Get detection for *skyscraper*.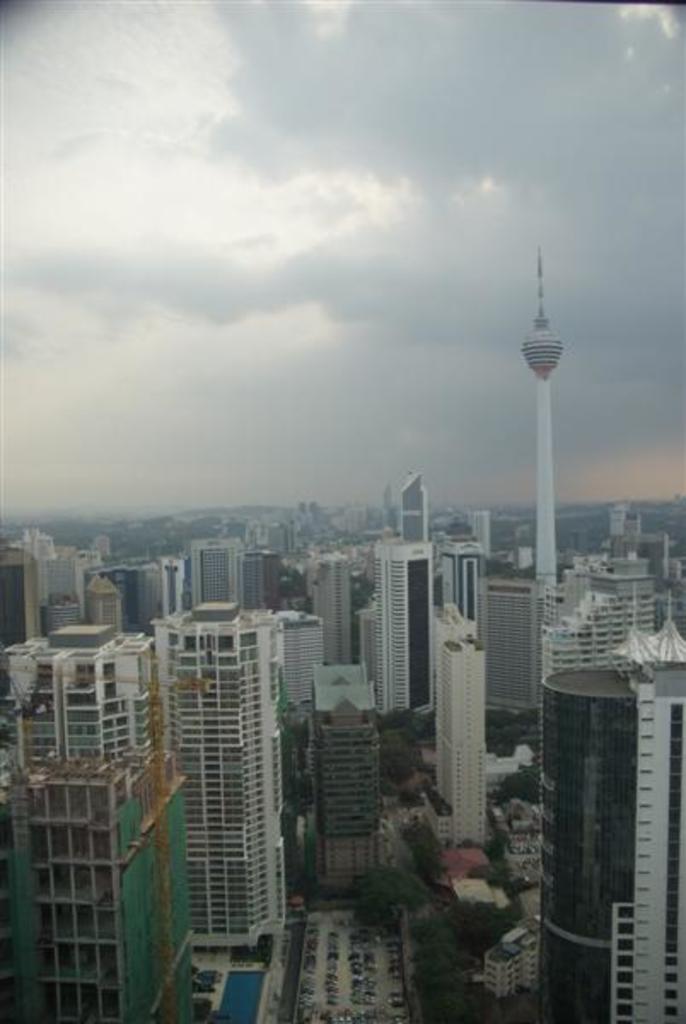
Detection: left=464, top=503, right=490, bottom=573.
